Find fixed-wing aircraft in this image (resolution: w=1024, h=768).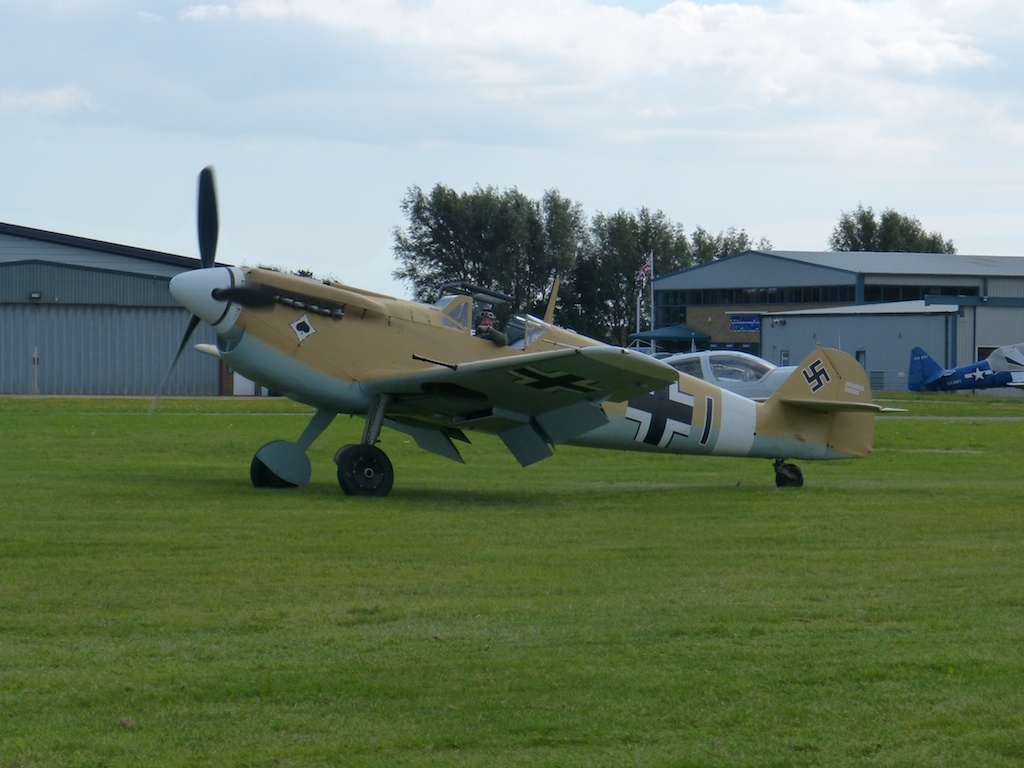
152 164 908 496.
